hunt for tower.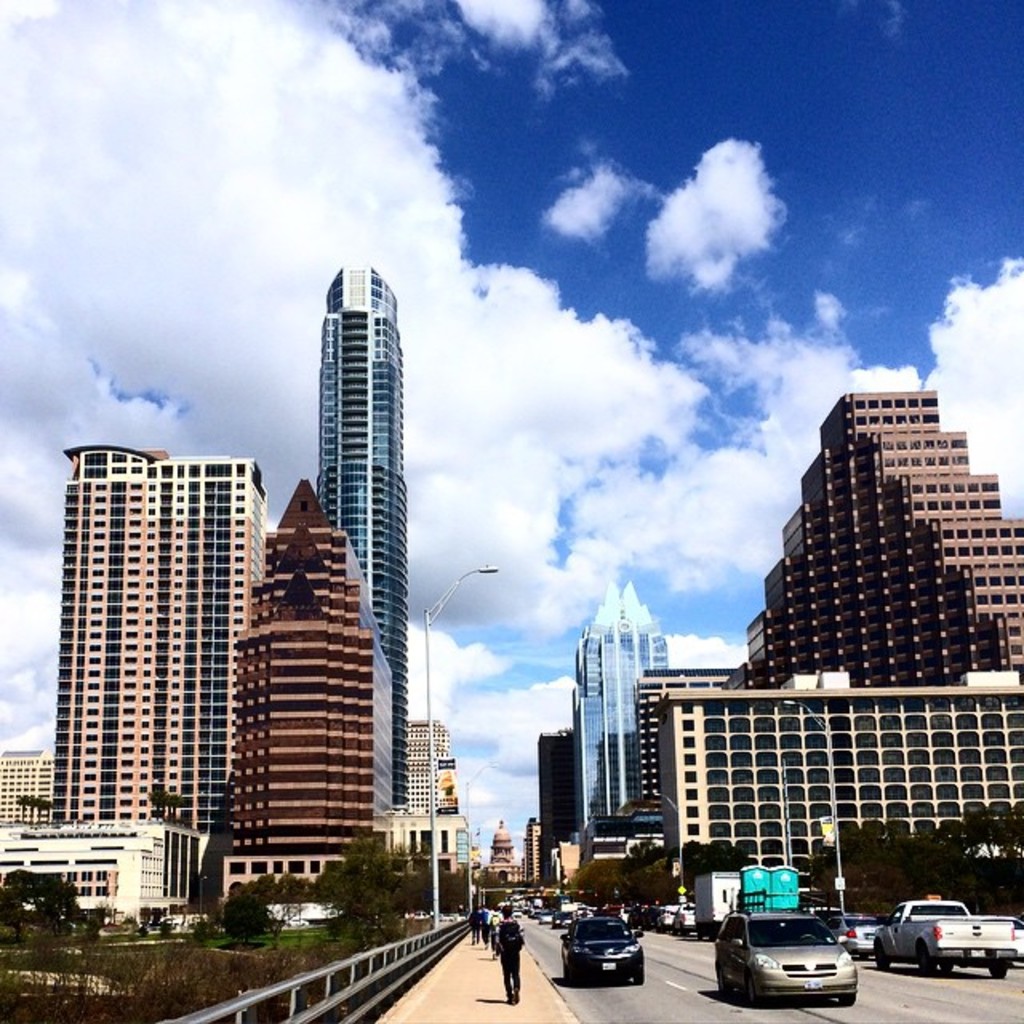
Hunted down at (x1=182, y1=474, x2=402, y2=918).
